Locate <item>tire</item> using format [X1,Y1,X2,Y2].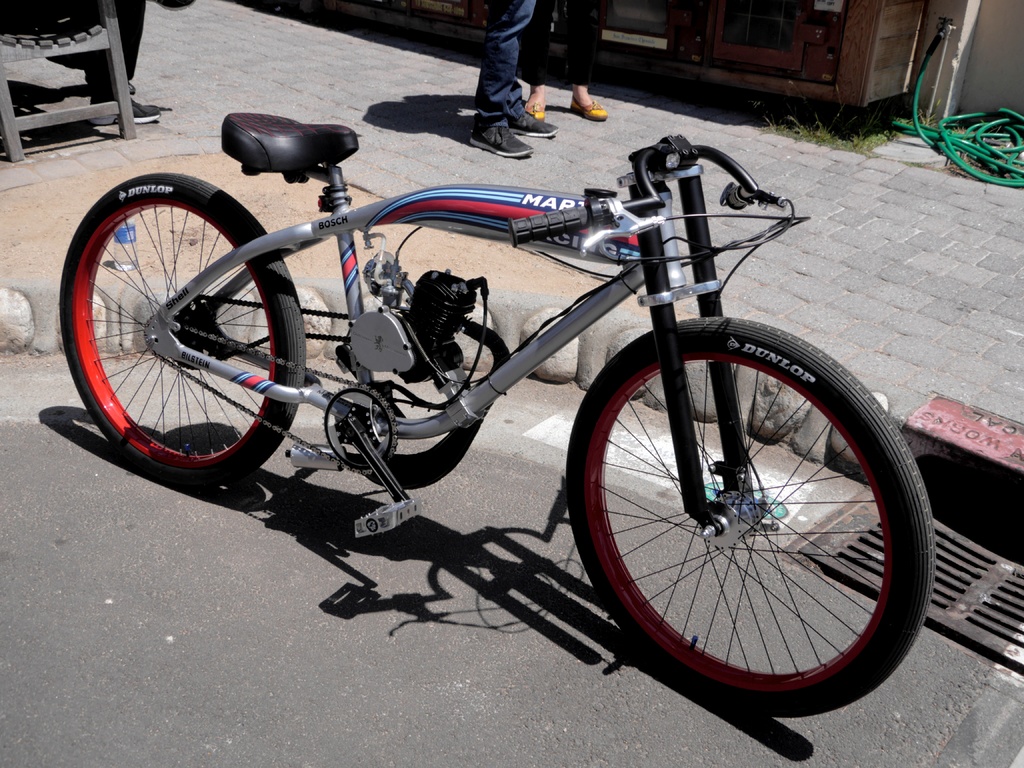
[56,172,304,488].
